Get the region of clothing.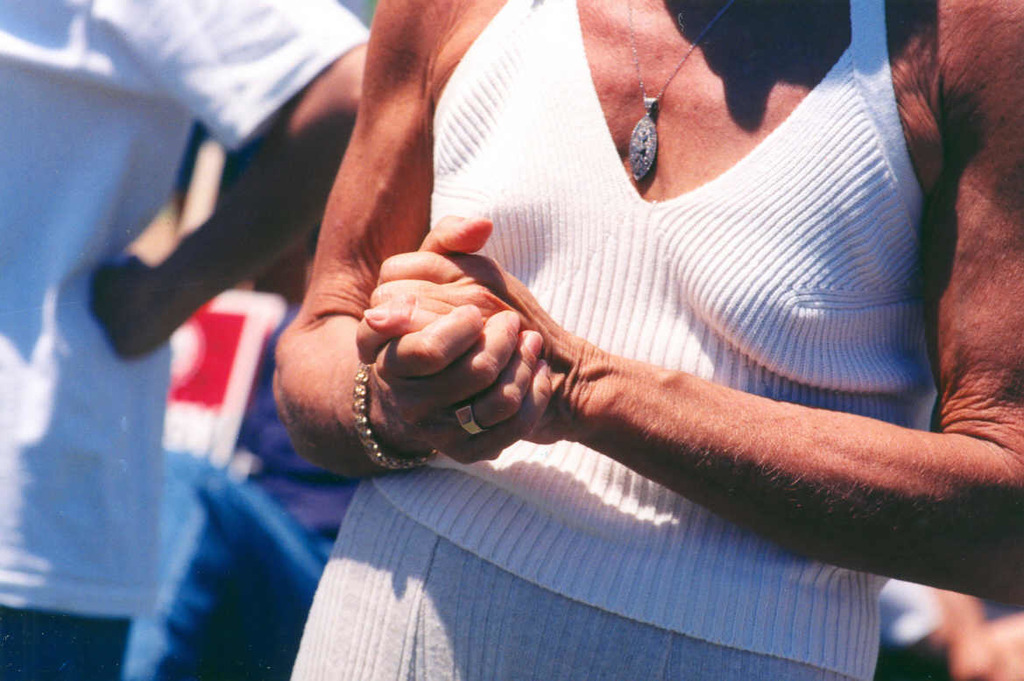
bbox(285, 0, 930, 680).
